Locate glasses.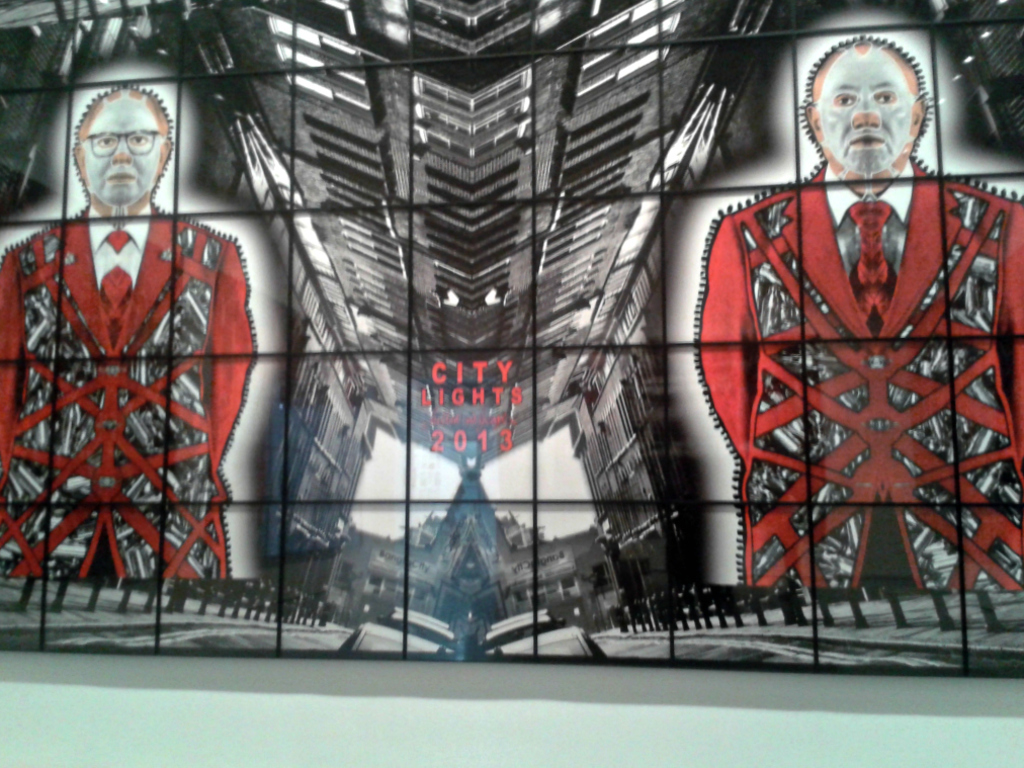
Bounding box: region(83, 129, 158, 159).
